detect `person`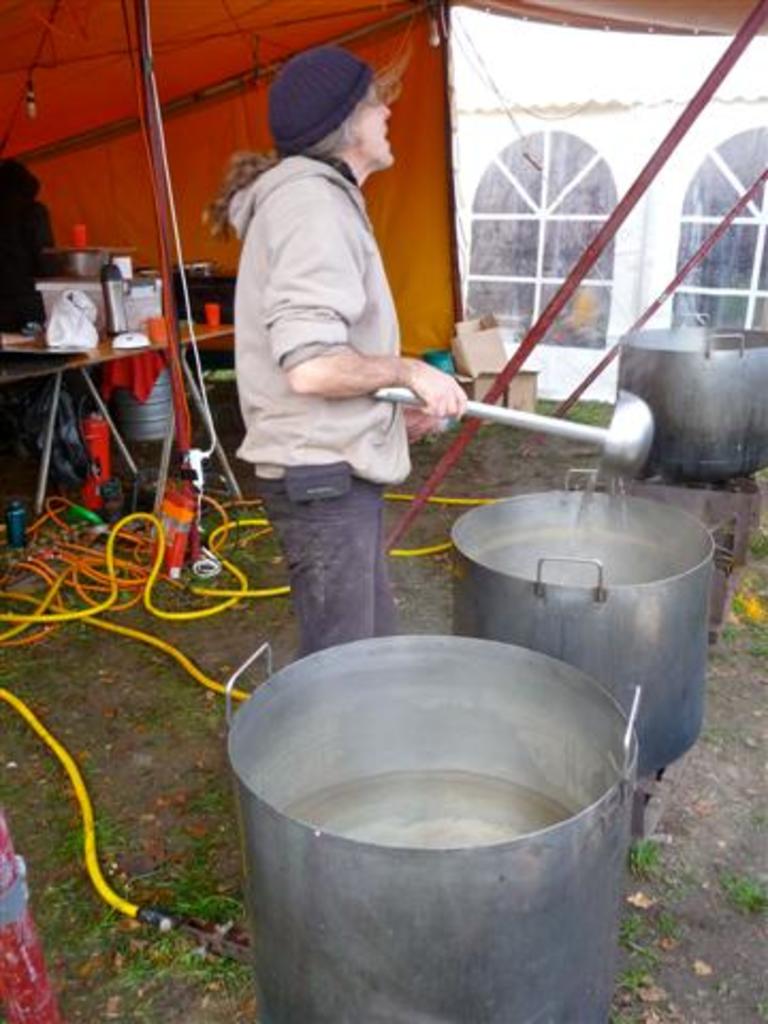
[203, 43, 469, 666]
